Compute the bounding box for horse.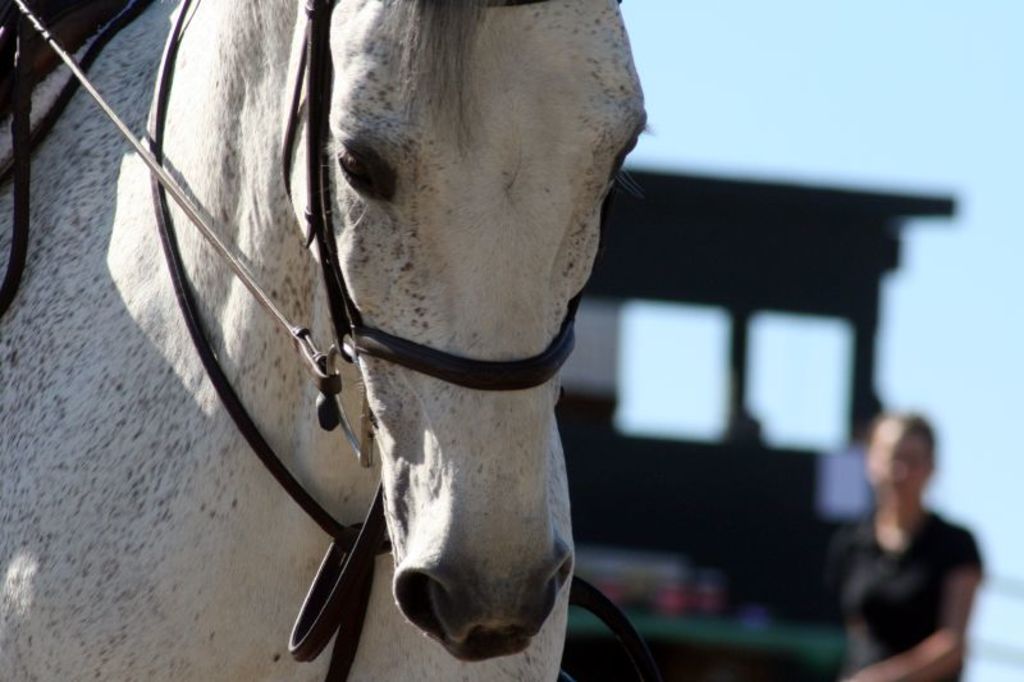
<region>0, 0, 659, 681</region>.
